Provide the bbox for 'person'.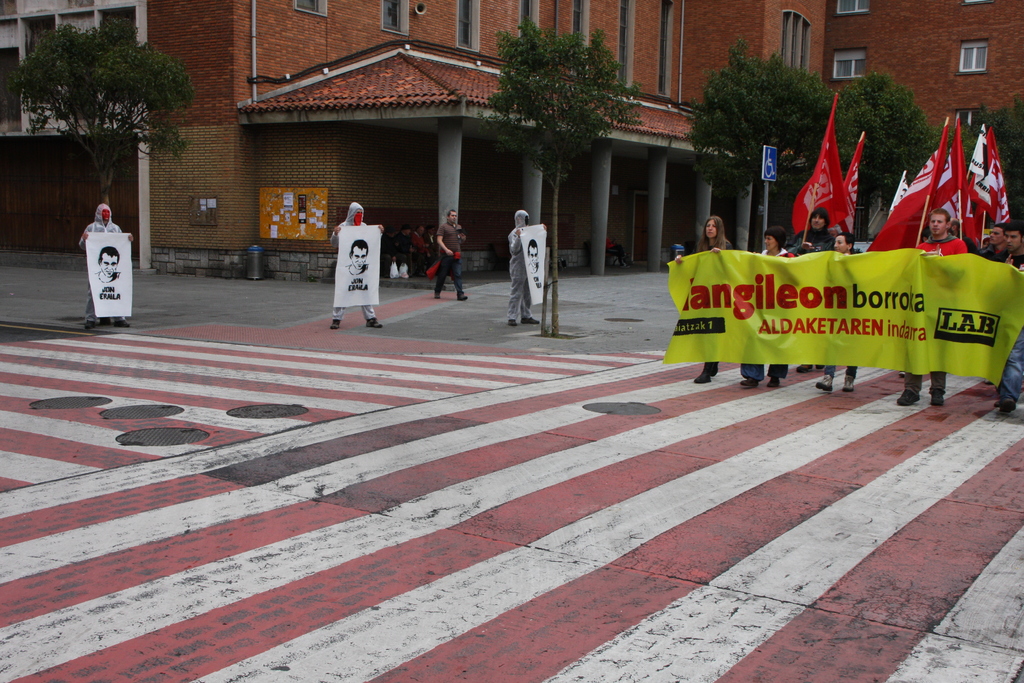
{"left": 674, "top": 214, "right": 732, "bottom": 381}.
